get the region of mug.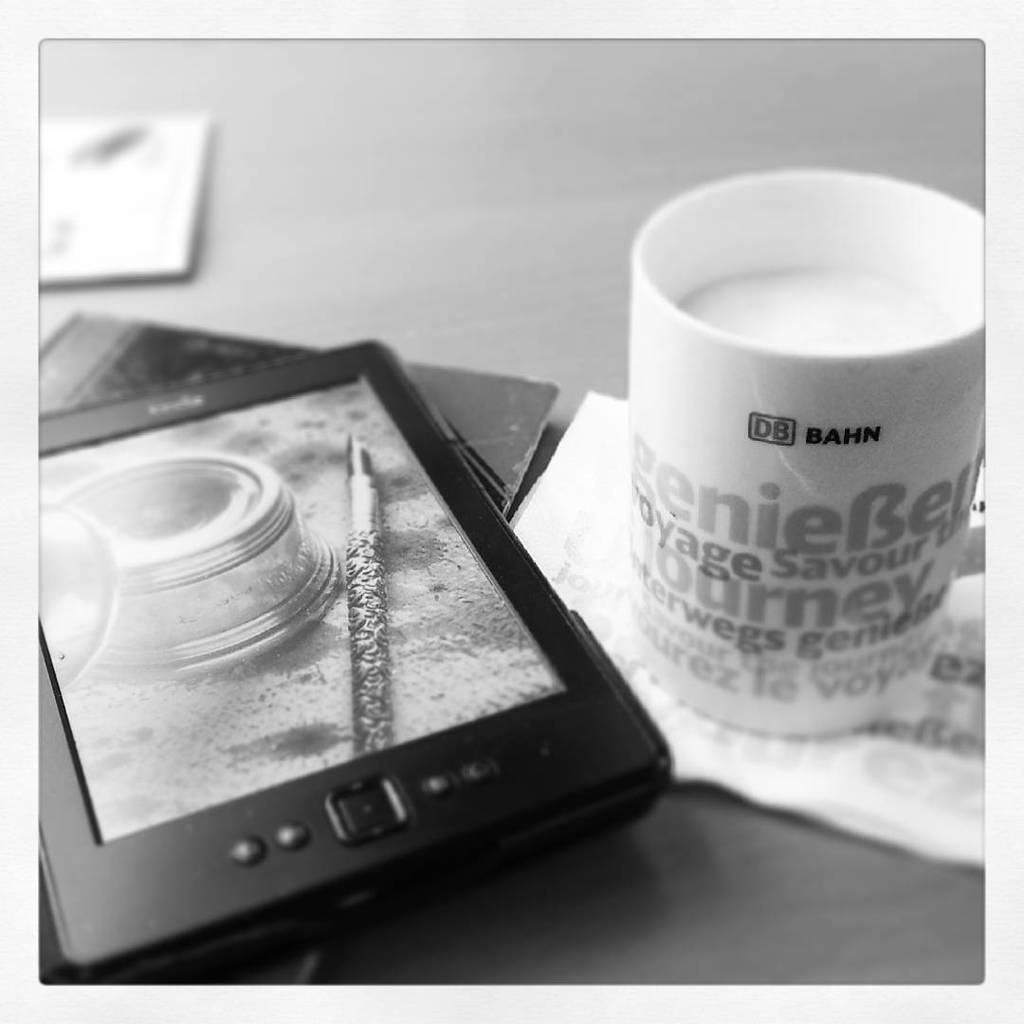
(624,165,986,735).
